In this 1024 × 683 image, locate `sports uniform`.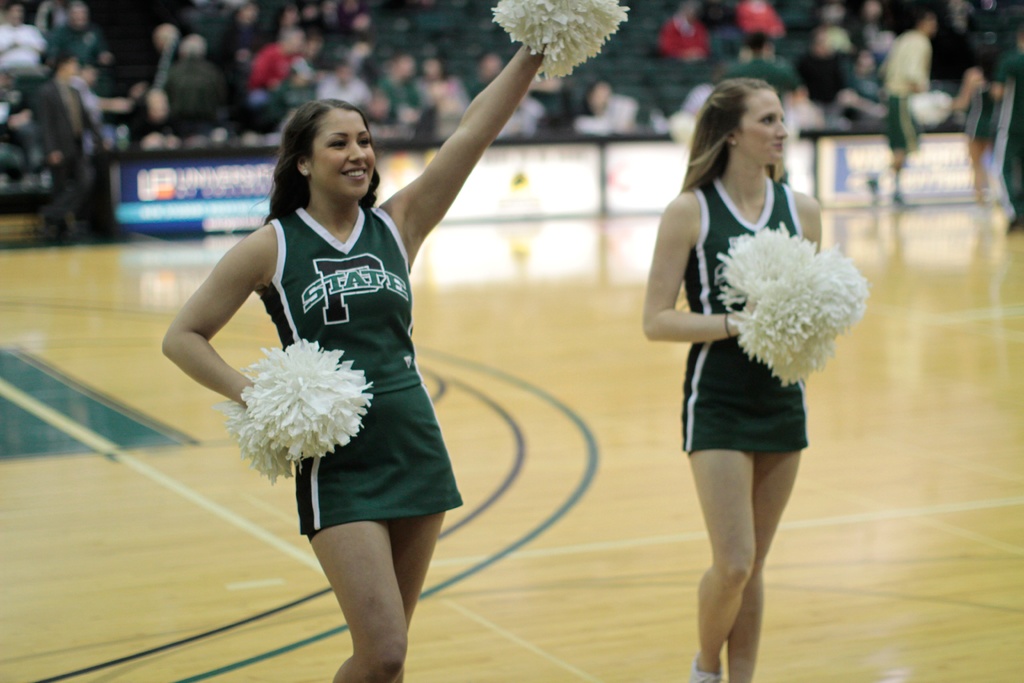
Bounding box: pyautogui.locateOnScreen(982, 50, 1023, 230).
